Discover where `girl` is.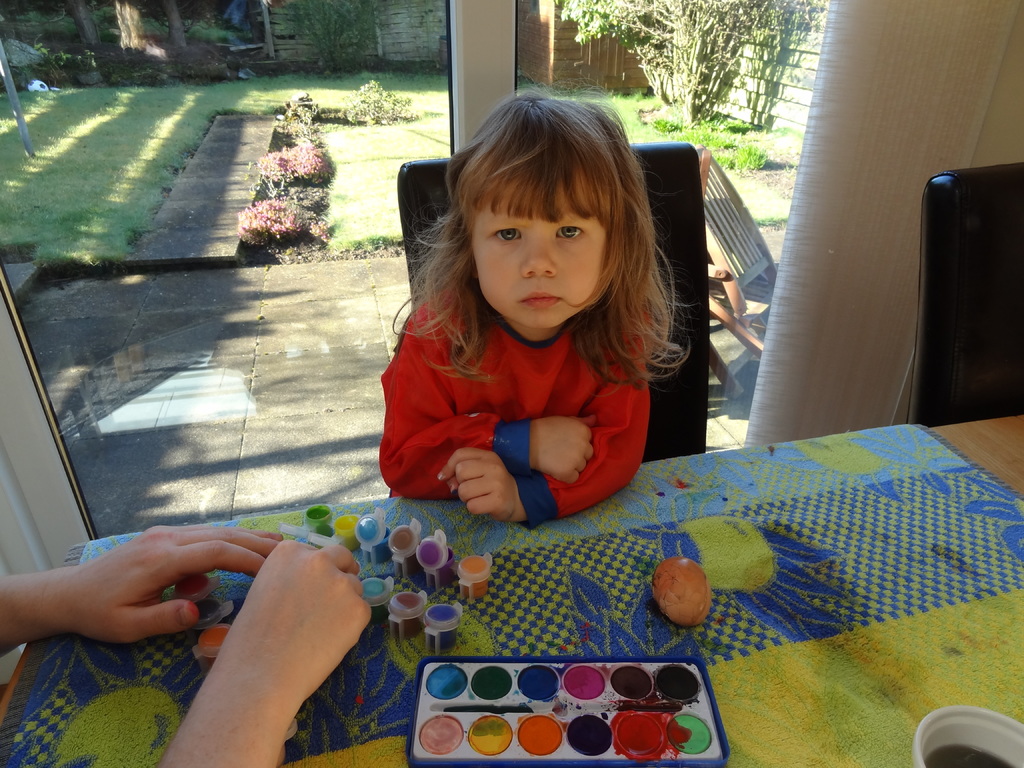
Discovered at box(375, 91, 691, 527).
